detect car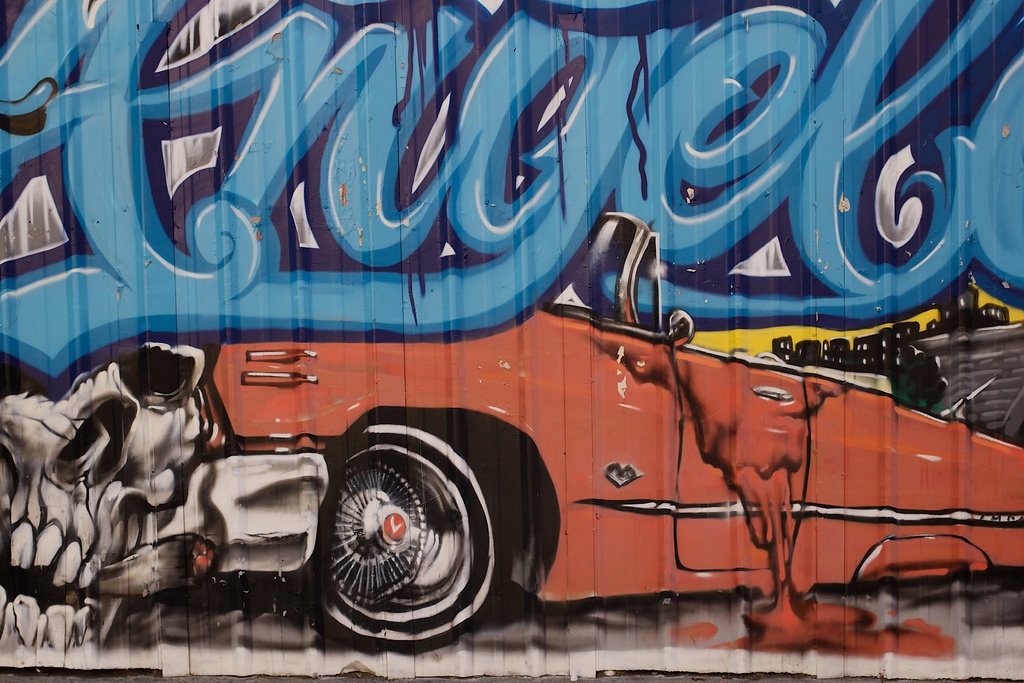
left=193, top=210, right=1023, bottom=654
